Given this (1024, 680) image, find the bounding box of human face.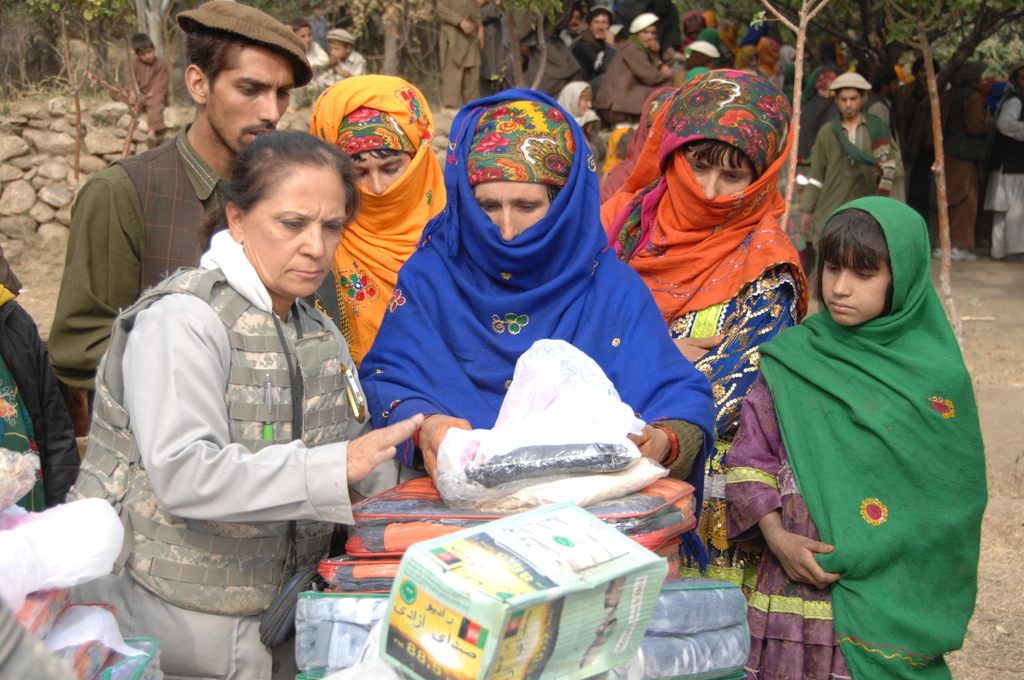
region(836, 89, 867, 120).
